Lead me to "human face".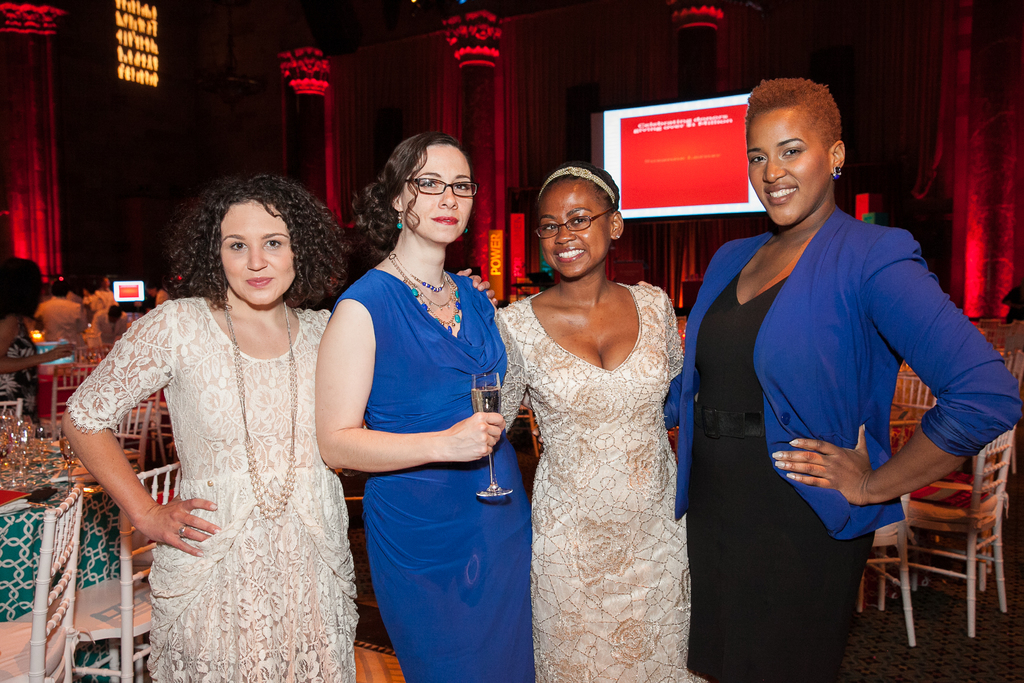
Lead to pyautogui.locateOnScreen(402, 143, 470, 243).
